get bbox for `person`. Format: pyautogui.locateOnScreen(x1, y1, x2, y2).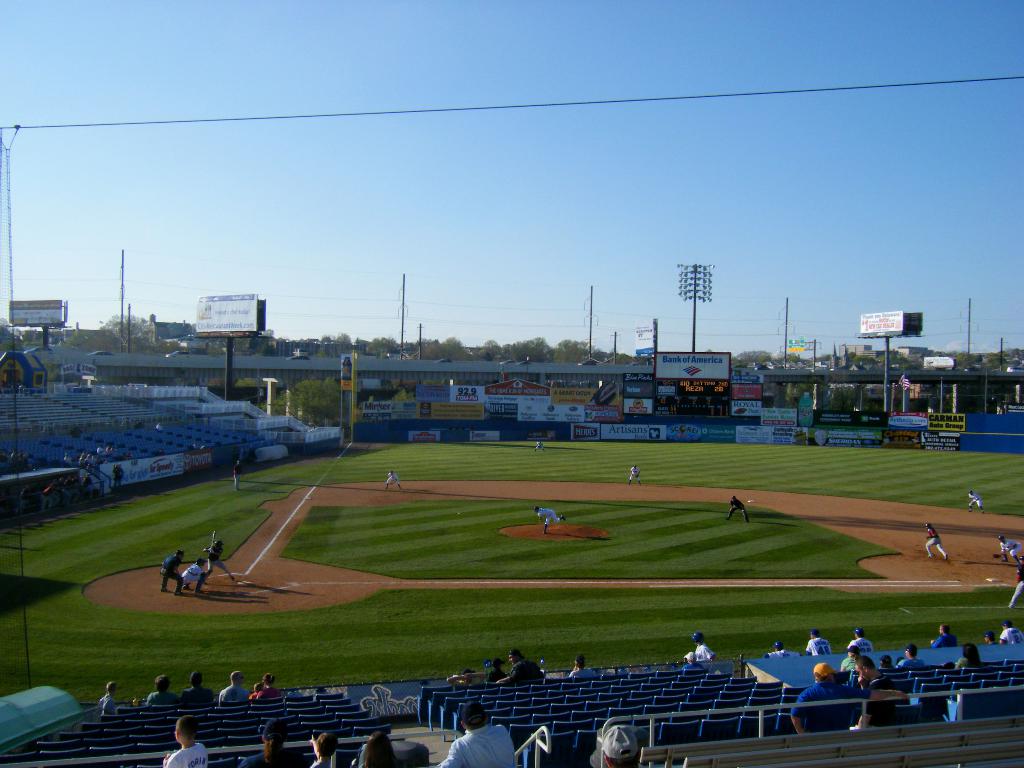
pyautogui.locateOnScreen(568, 653, 599, 677).
